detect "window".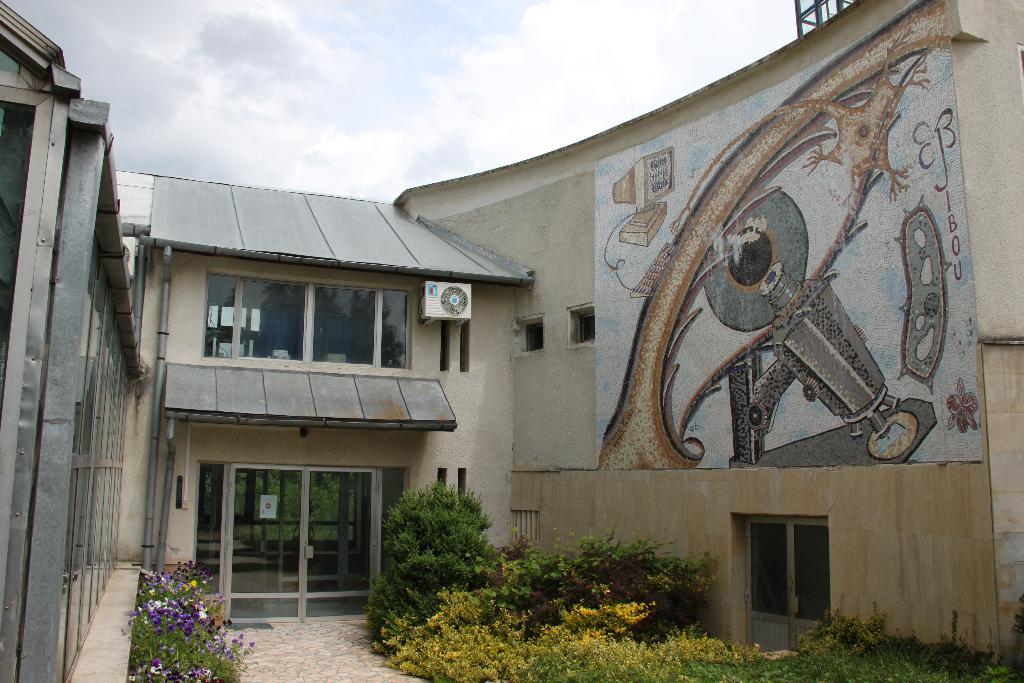
Detected at box(522, 324, 540, 349).
